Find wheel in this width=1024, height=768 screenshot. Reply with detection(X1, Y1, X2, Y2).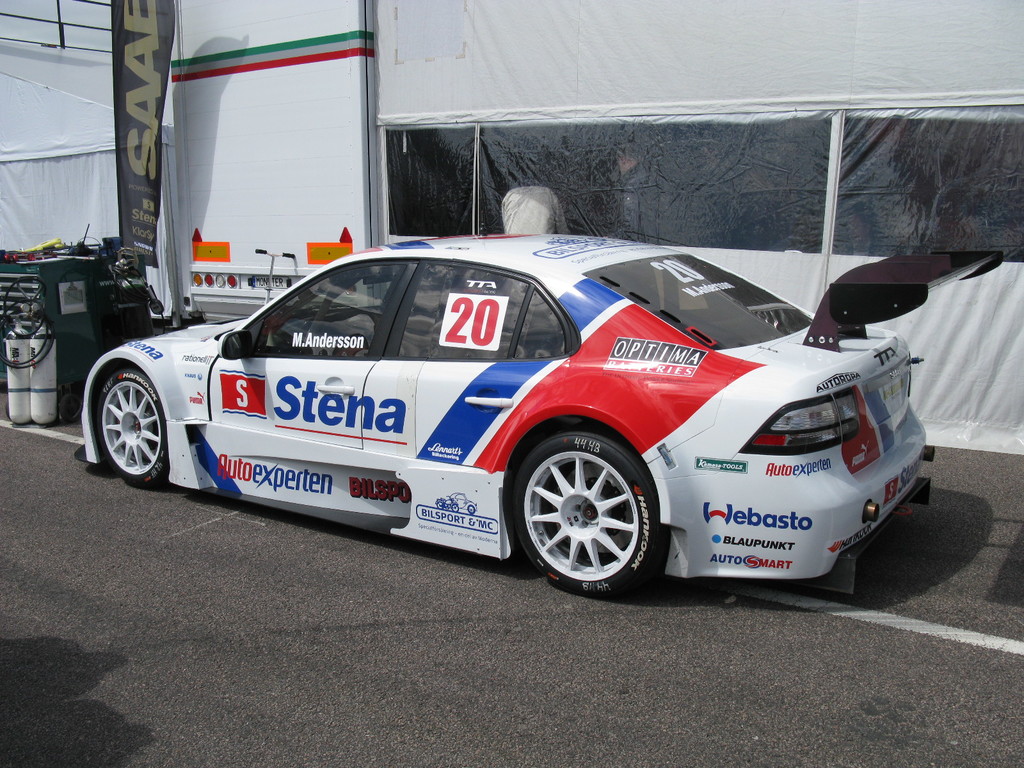
detection(517, 423, 659, 585).
